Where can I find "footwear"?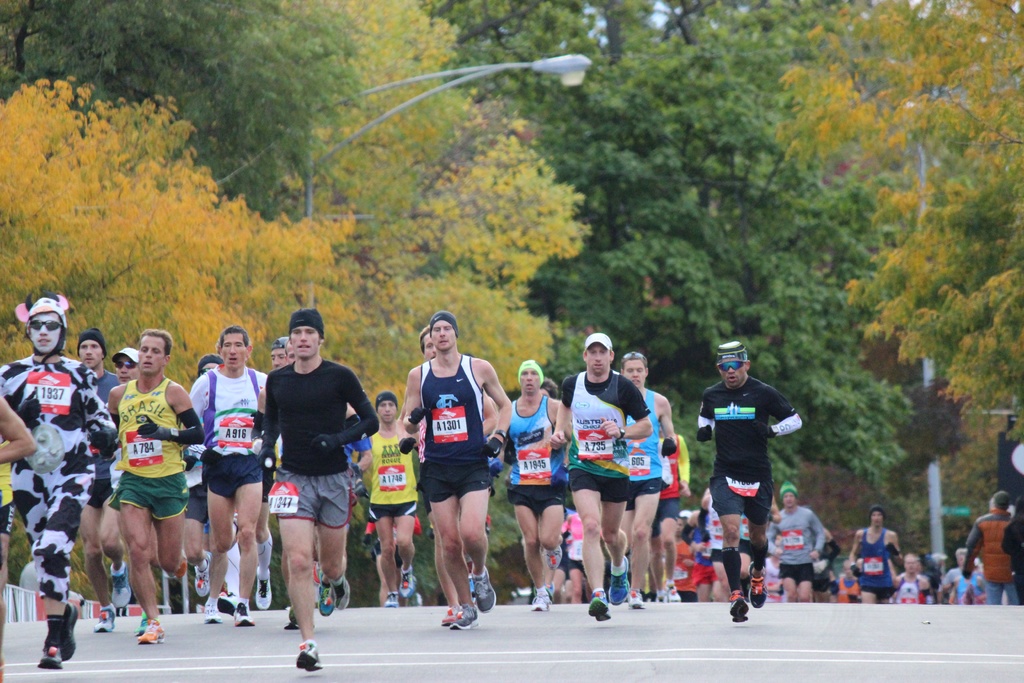
You can find it at box=[439, 606, 464, 623].
